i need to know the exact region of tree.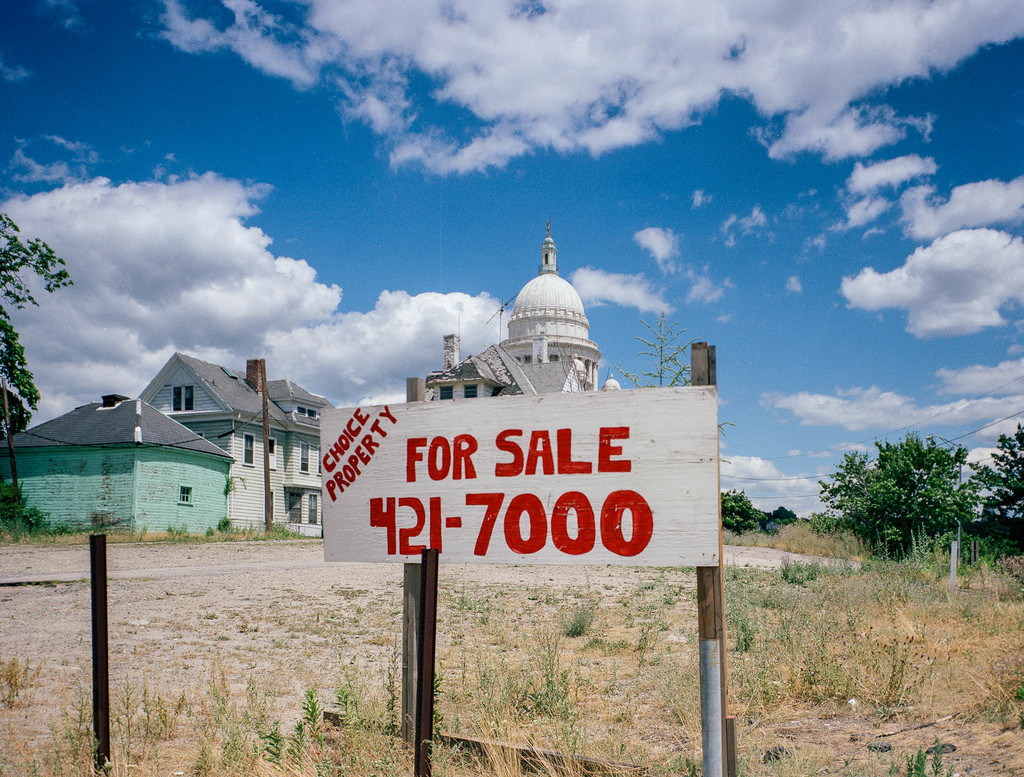
Region: pyautogui.locateOnScreen(719, 485, 760, 542).
